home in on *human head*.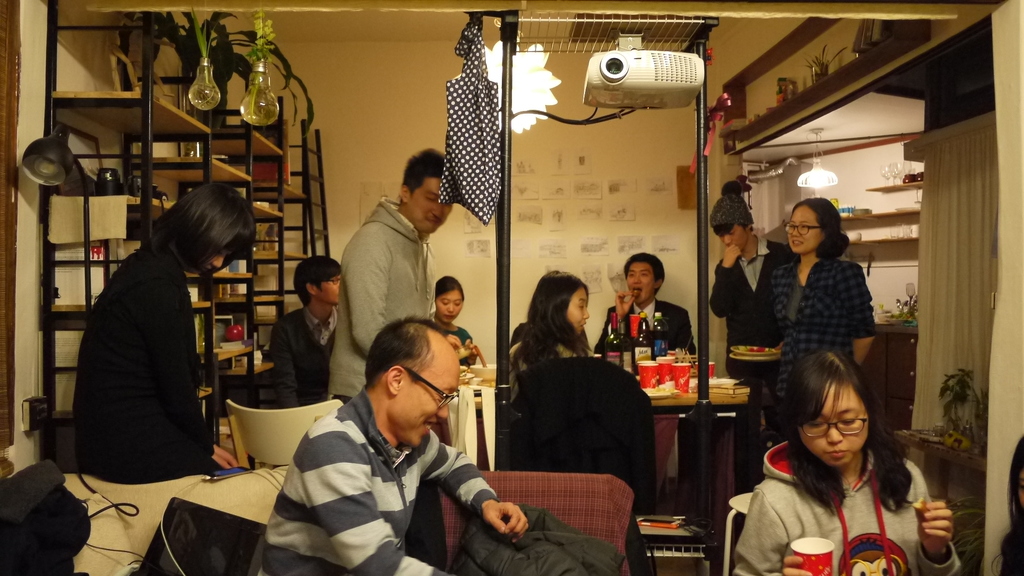
Homed in at {"x1": 525, "y1": 266, "x2": 591, "y2": 344}.
